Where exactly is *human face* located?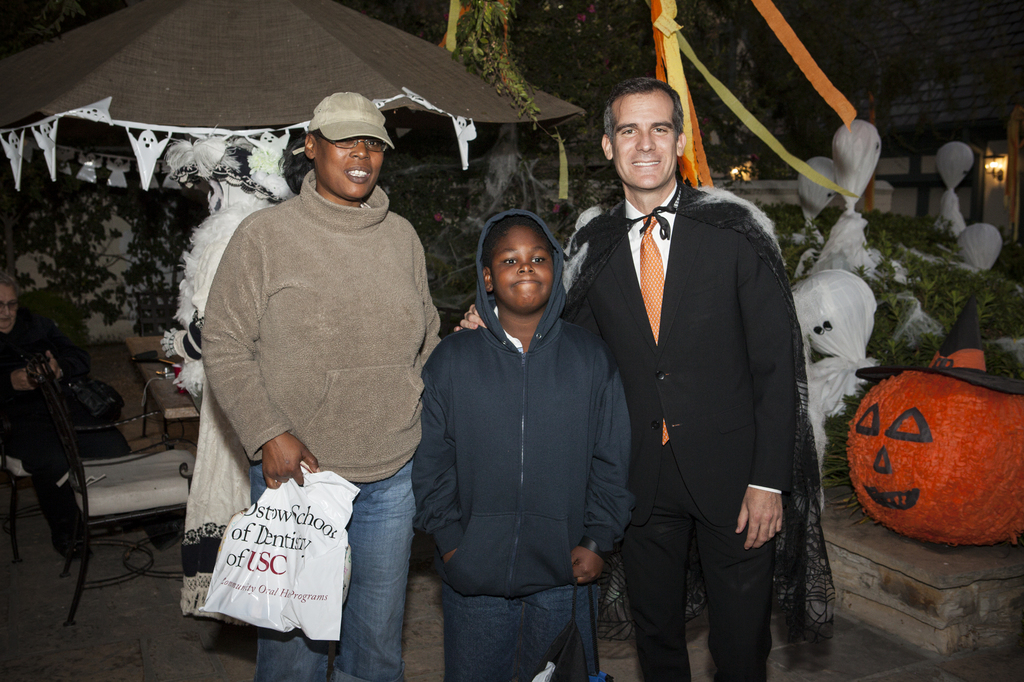
Its bounding box is select_region(305, 131, 391, 203).
